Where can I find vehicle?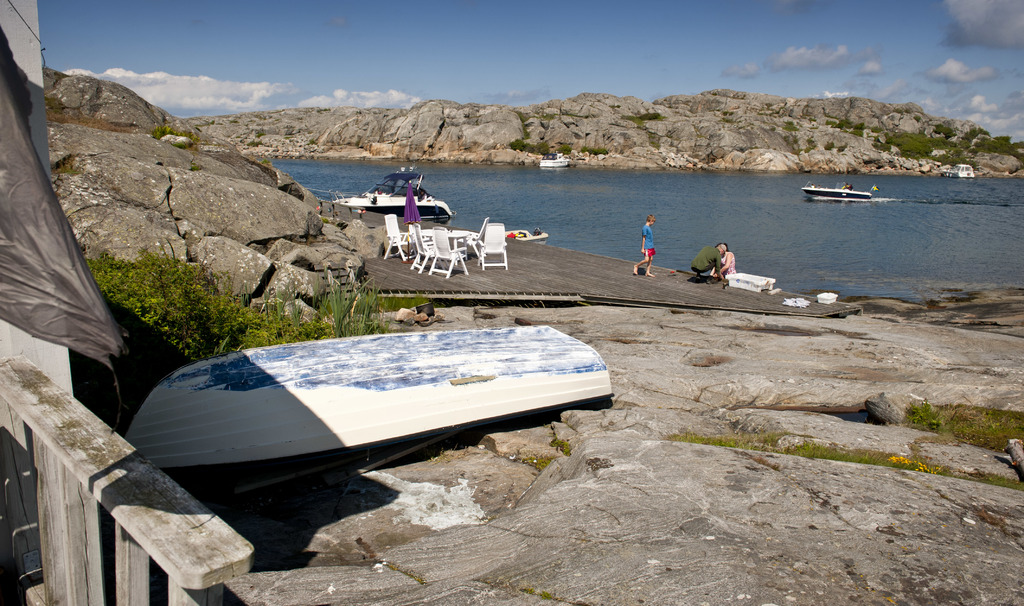
You can find it at pyautogui.locateOnScreen(945, 159, 976, 180).
